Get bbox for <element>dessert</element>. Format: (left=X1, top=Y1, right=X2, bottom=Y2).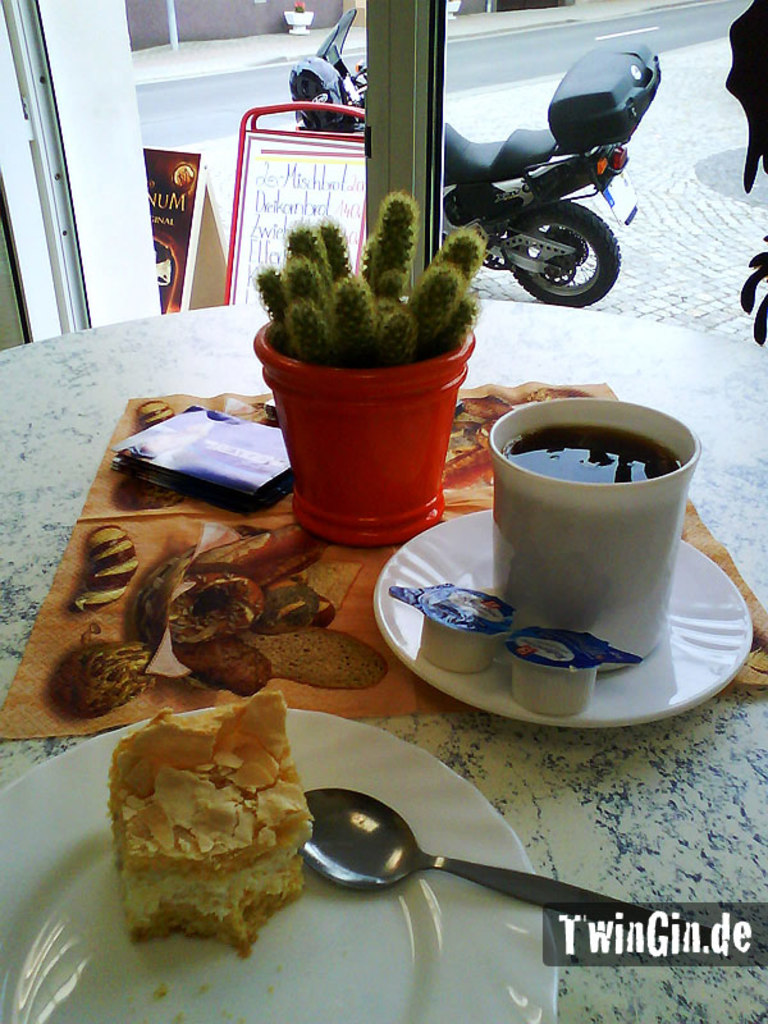
(left=55, top=627, right=180, bottom=726).
